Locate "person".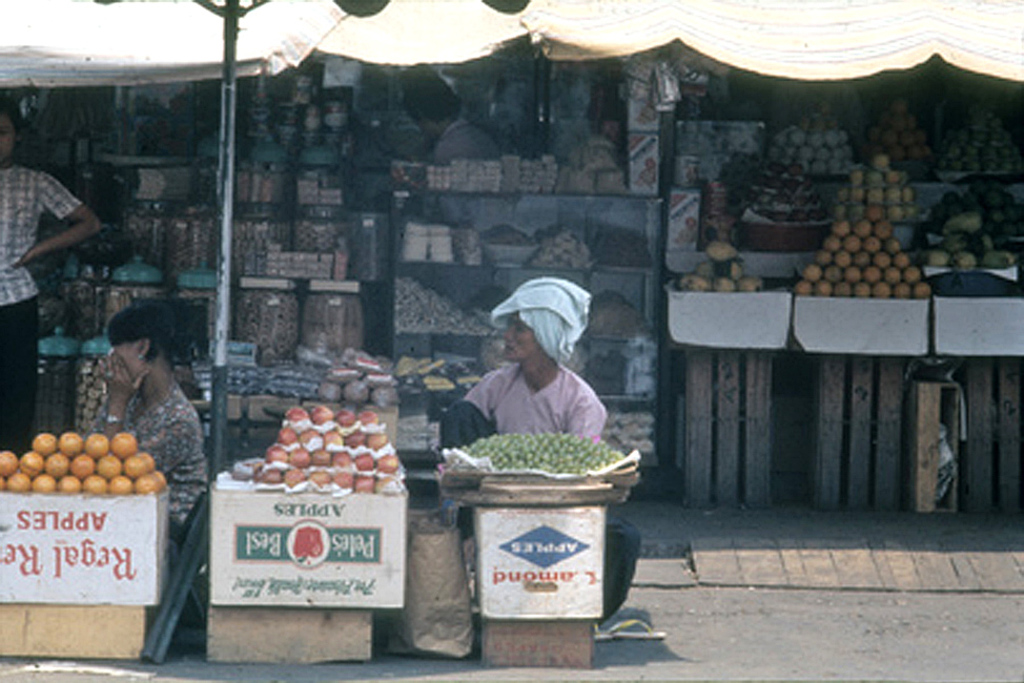
Bounding box: x1=401 y1=66 x2=504 y2=164.
